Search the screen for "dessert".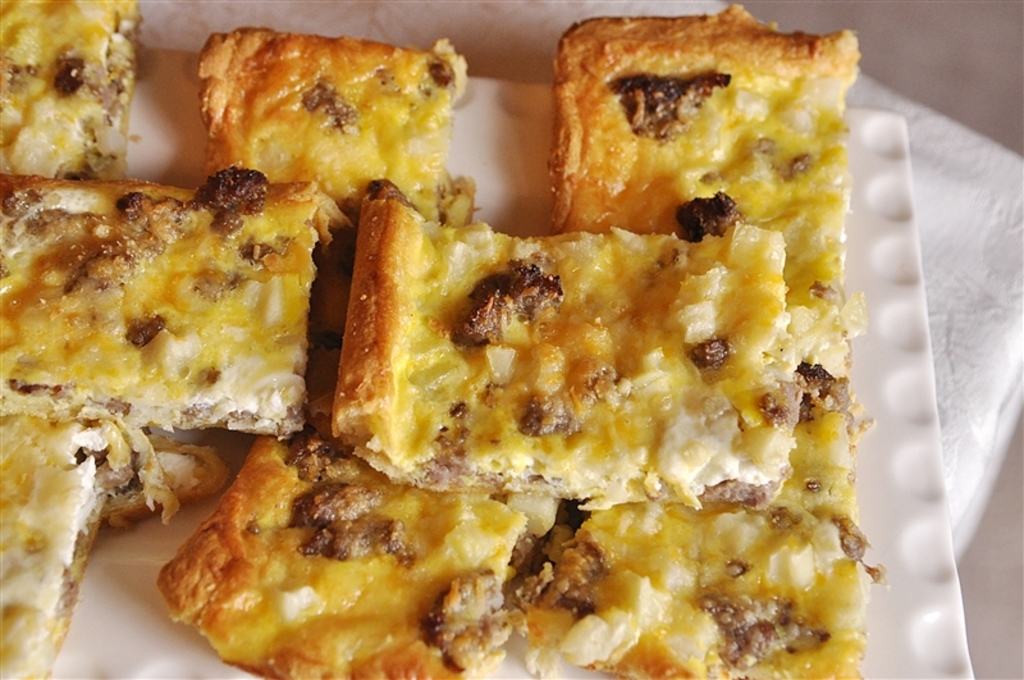
Found at 0 411 223 679.
